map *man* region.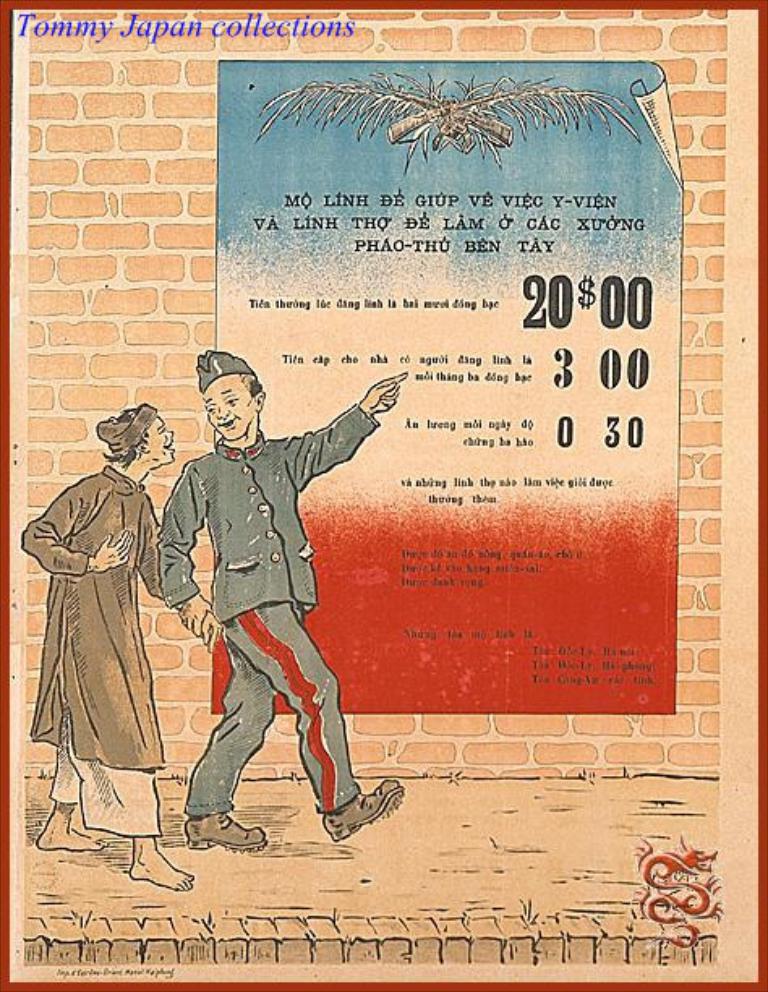
Mapped to select_region(11, 397, 193, 896).
